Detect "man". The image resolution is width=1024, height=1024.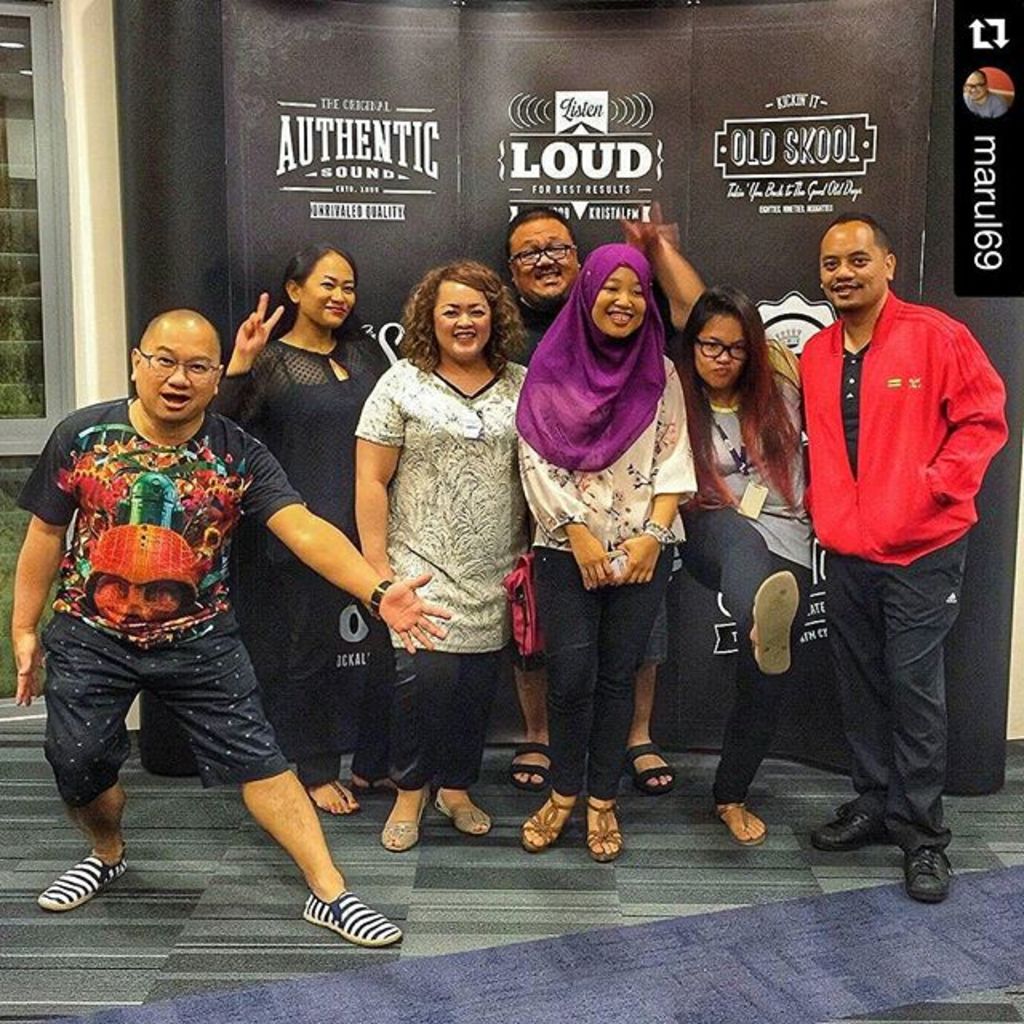
pyautogui.locateOnScreen(776, 186, 1006, 912).
